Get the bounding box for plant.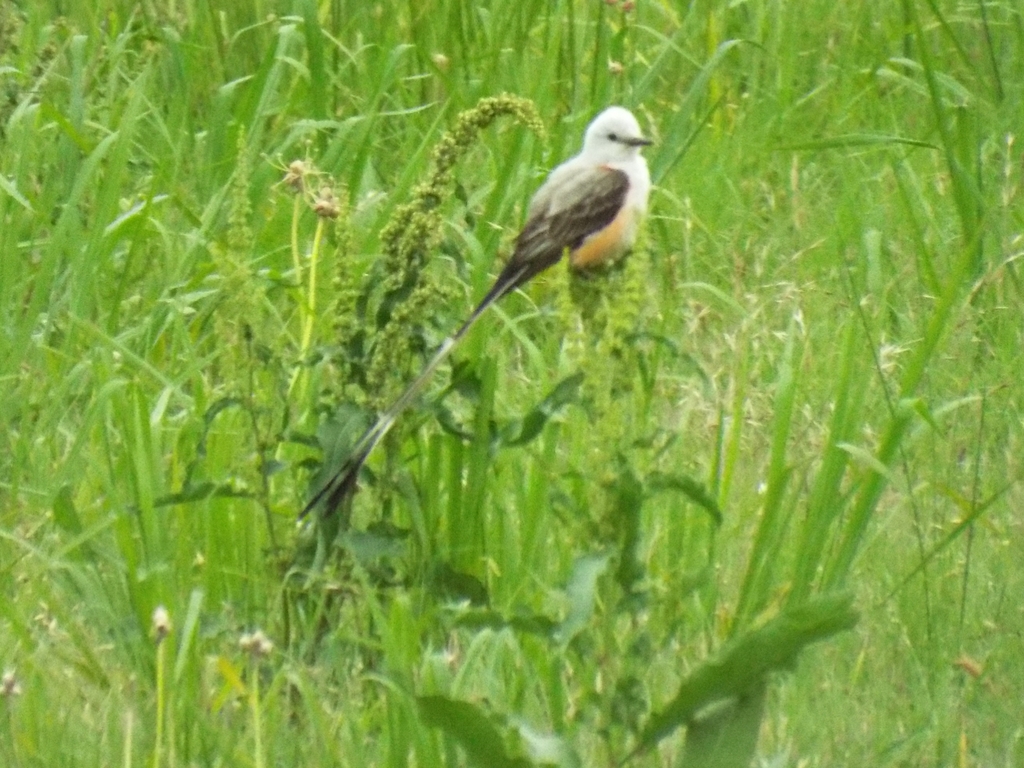
<box>152,89,705,705</box>.
